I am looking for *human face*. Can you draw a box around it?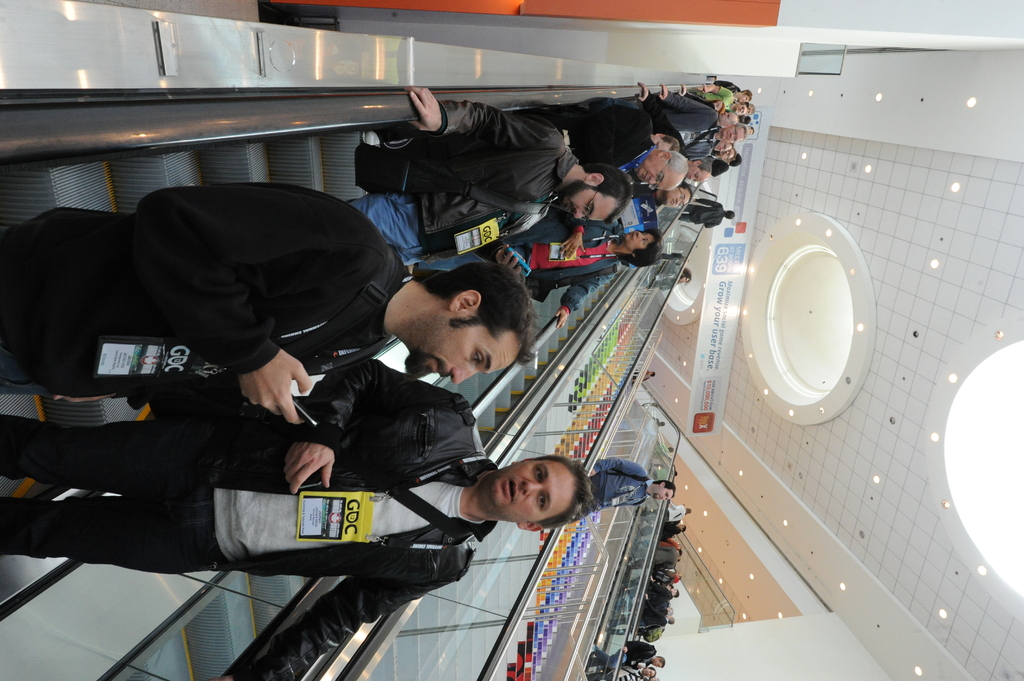
Sure, the bounding box is x1=640, y1=159, x2=675, y2=188.
